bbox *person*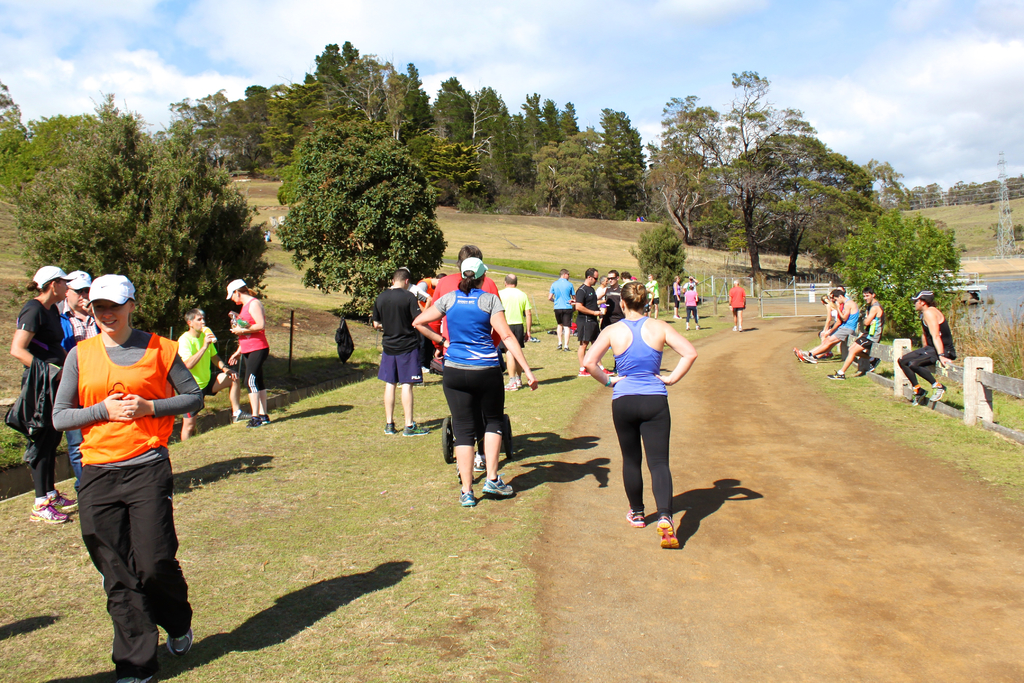
406, 256, 539, 513
